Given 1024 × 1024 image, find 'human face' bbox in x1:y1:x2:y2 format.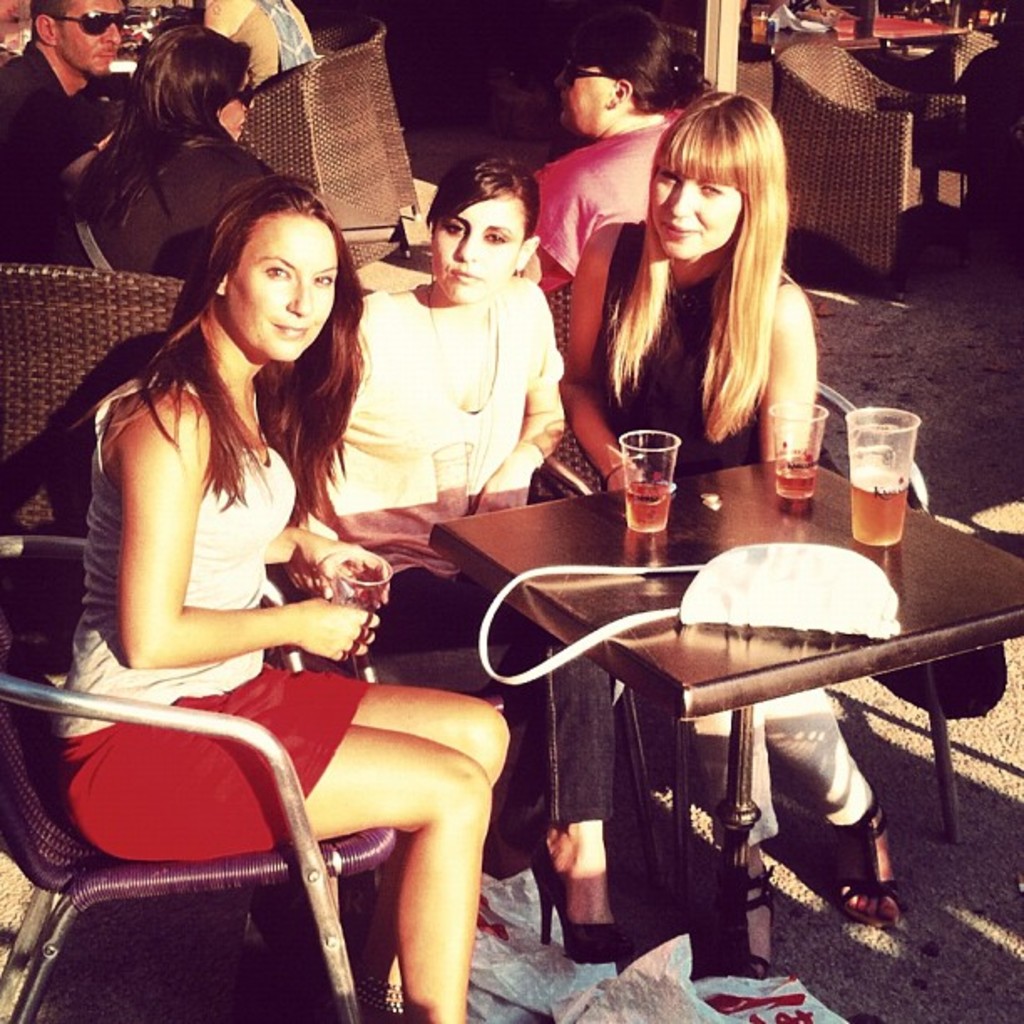
219:67:259:139.
